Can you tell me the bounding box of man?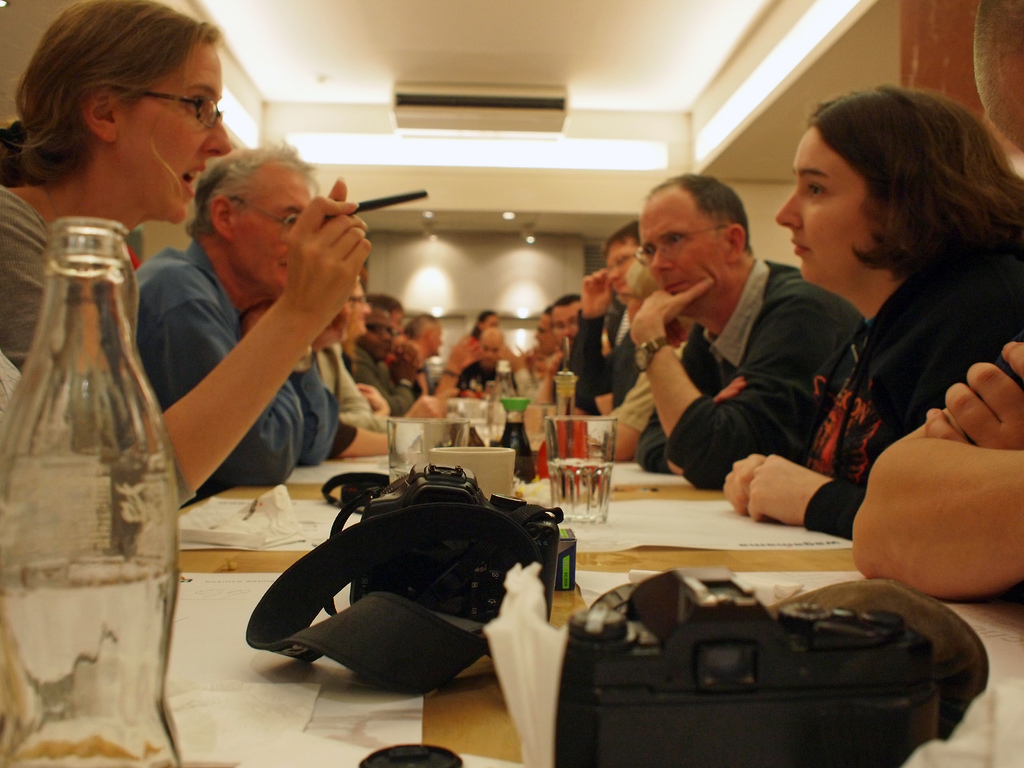
563, 225, 637, 421.
